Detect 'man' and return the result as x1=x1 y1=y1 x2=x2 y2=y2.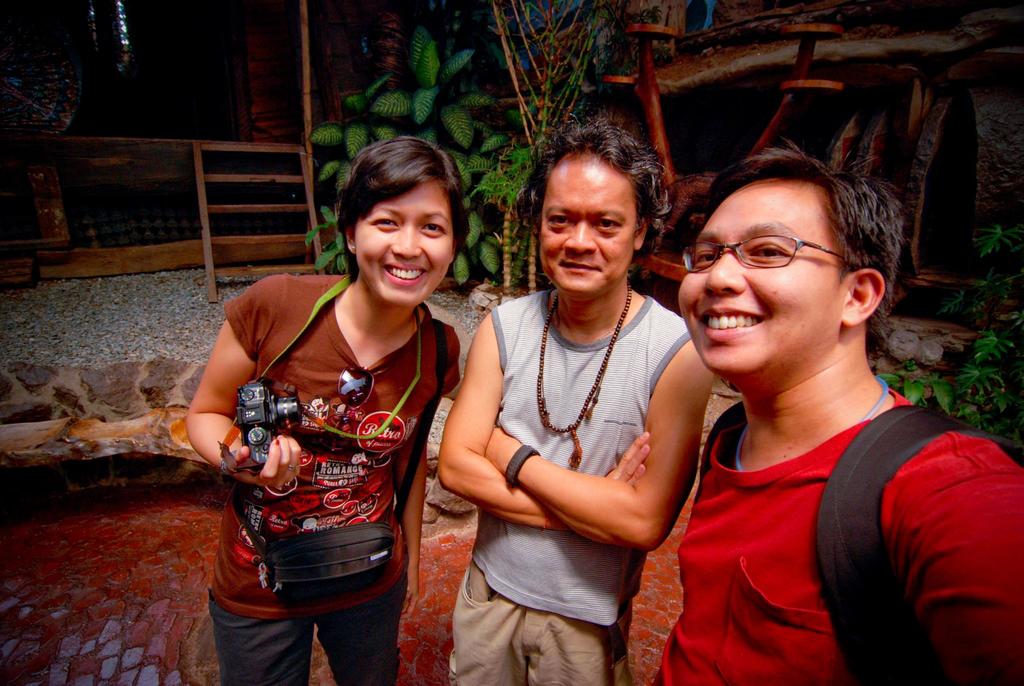
x1=437 y1=116 x2=714 y2=685.
